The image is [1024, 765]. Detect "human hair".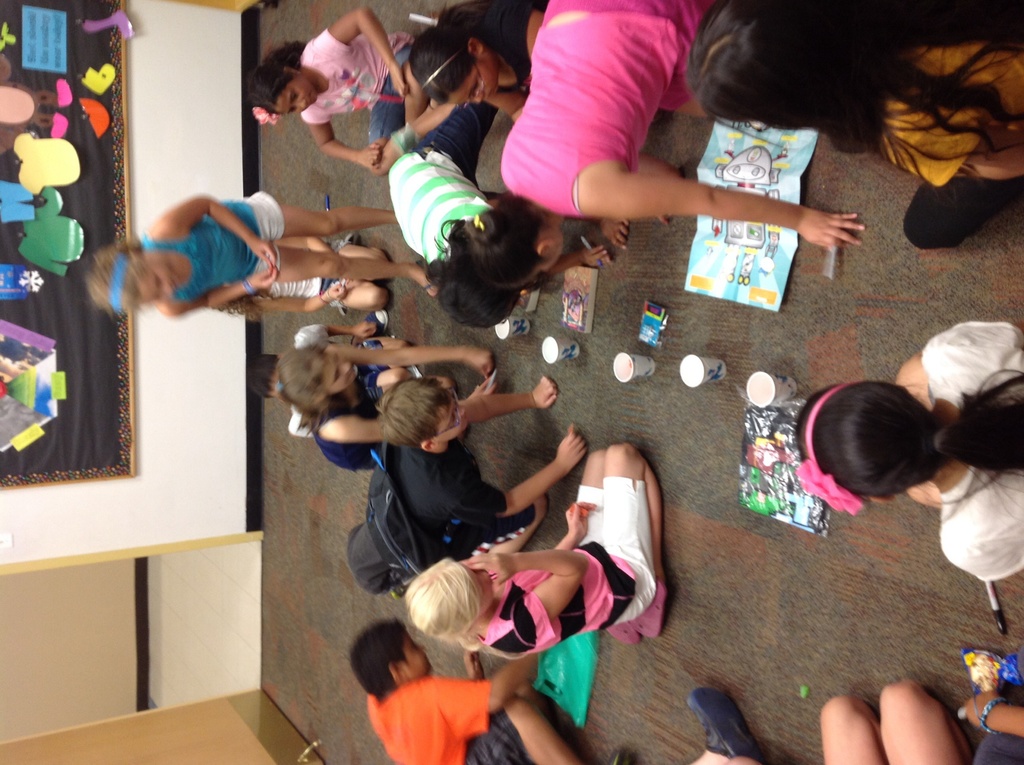
Detection: [left=415, top=254, right=527, bottom=326].
